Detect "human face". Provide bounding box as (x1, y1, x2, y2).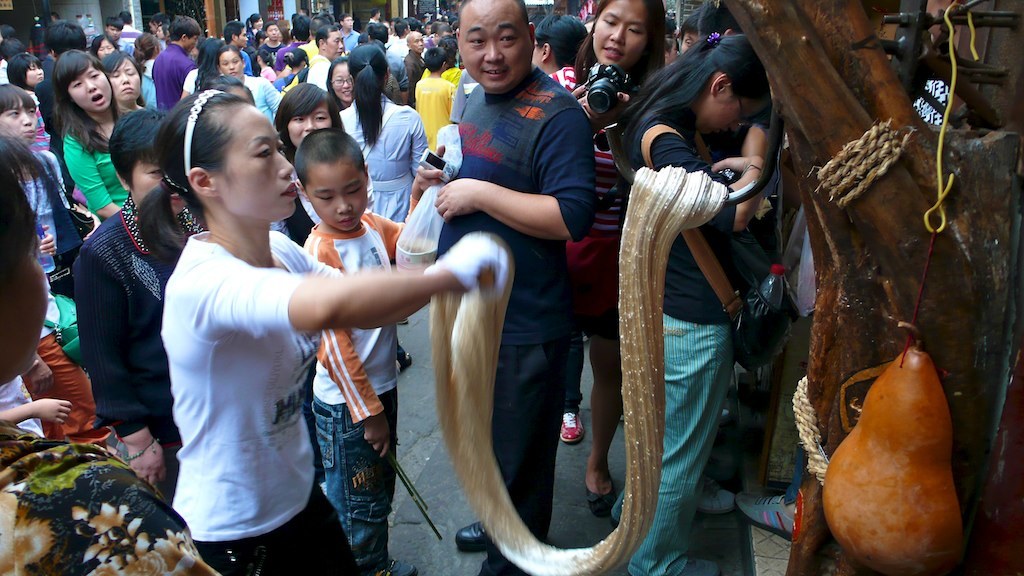
(265, 23, 277, 37).
